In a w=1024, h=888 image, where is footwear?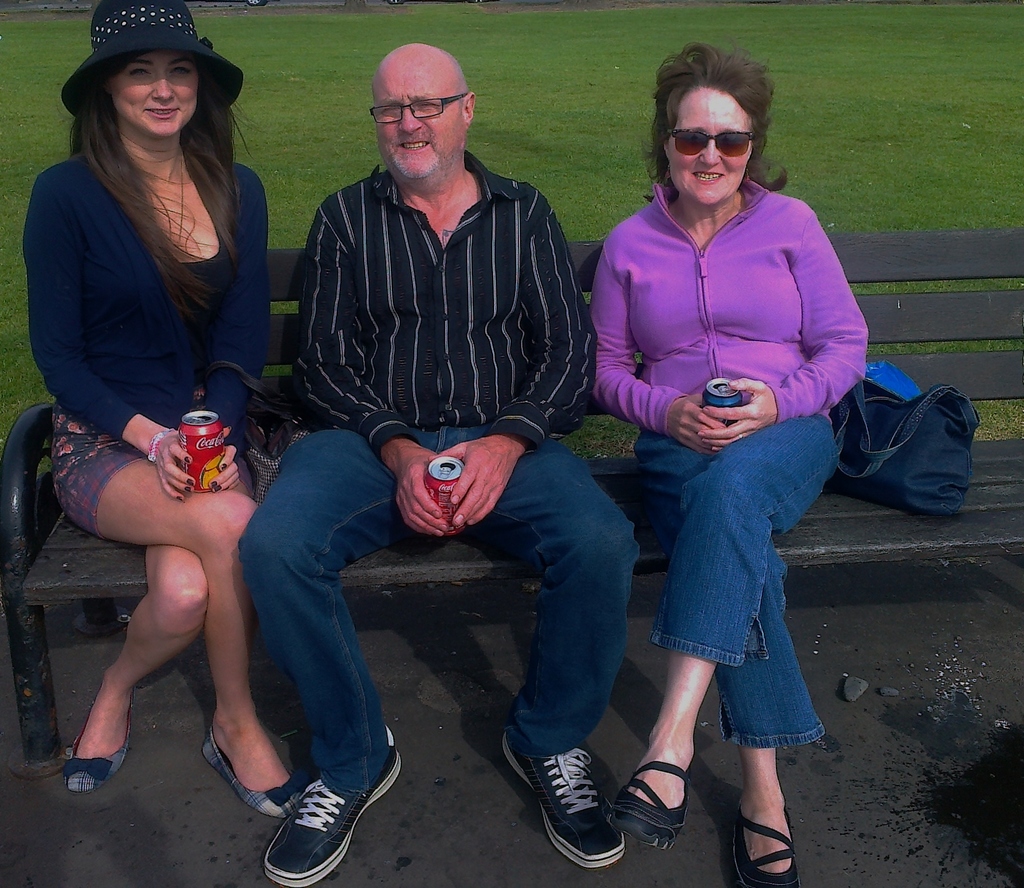
Rect(733, 797, 800, 887).
